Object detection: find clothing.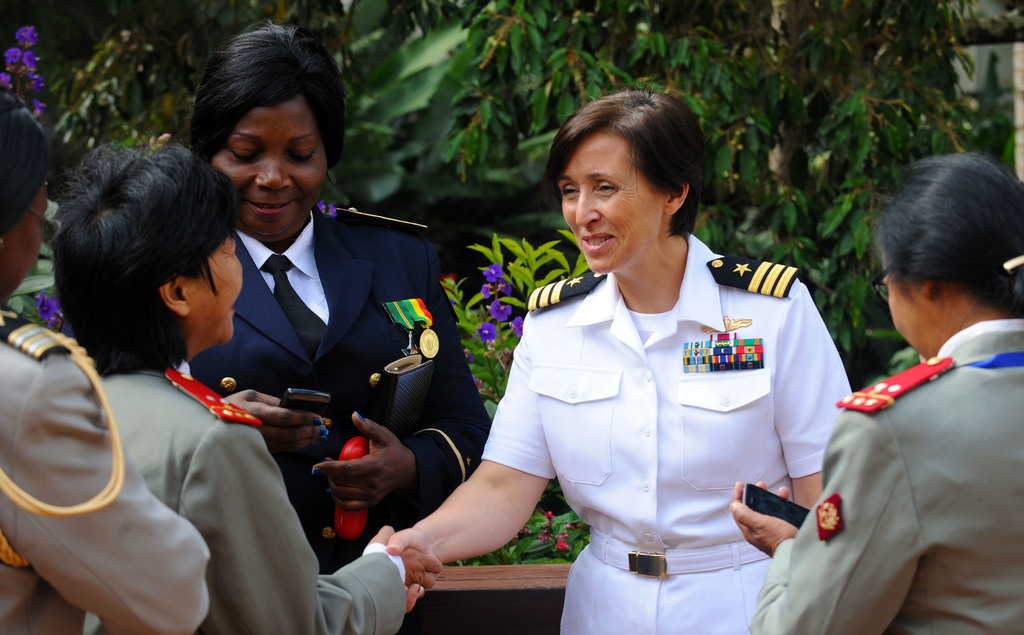
(182, 207, 494, 593).
